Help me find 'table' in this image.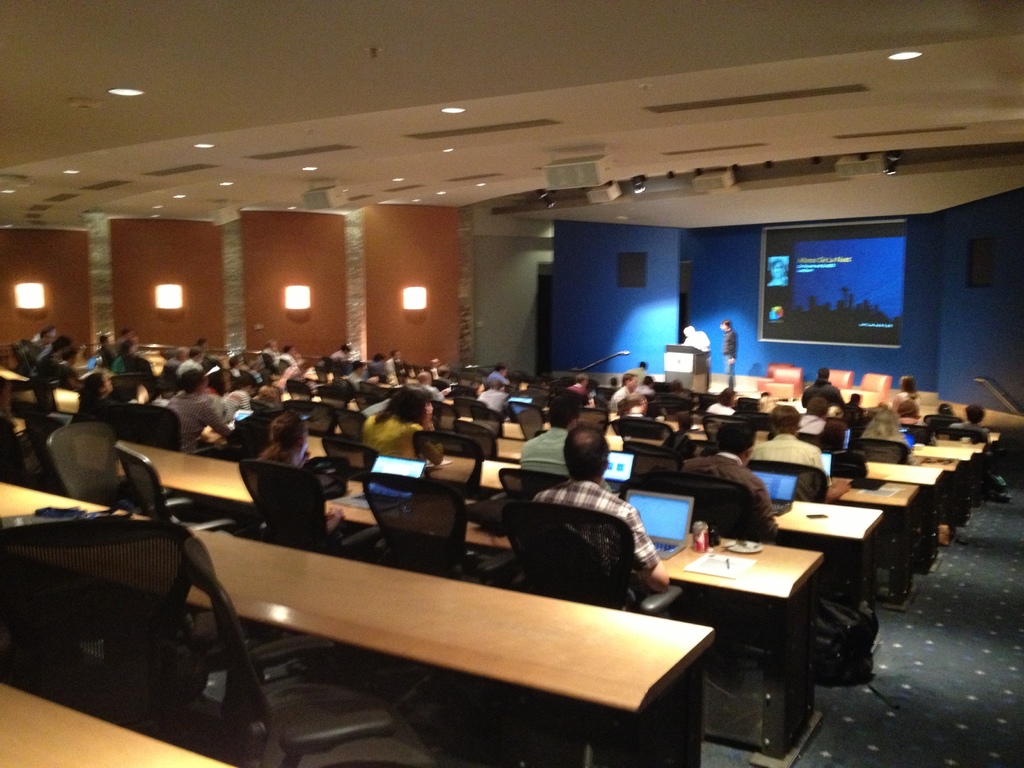
Found it: 972:427:1001:495.
